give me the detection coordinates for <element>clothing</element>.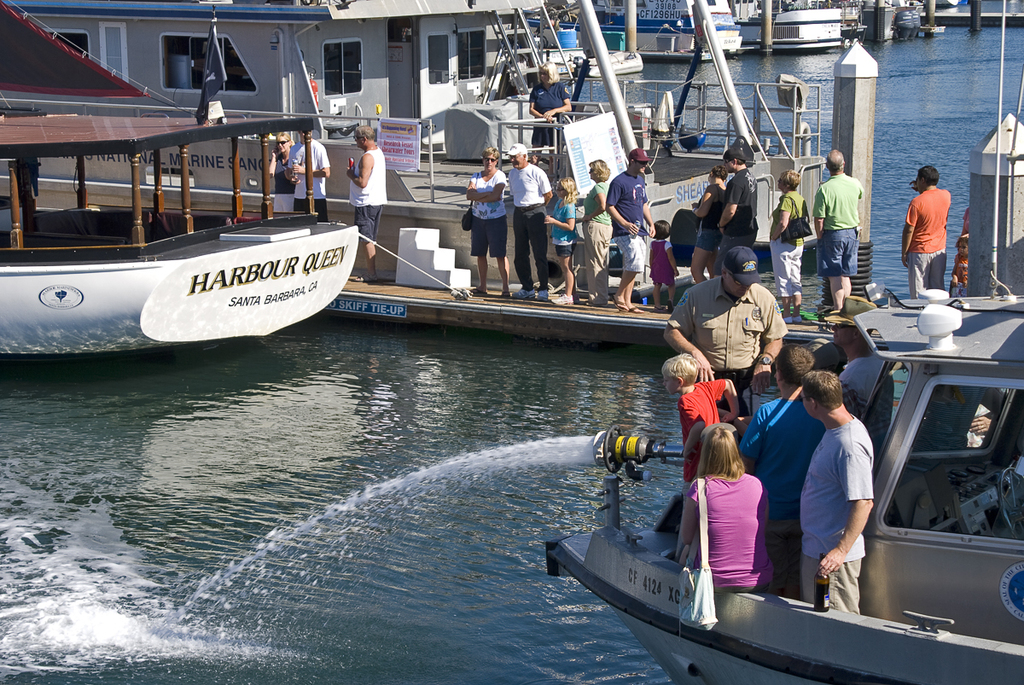
pyautogui.locateOnScreen(904, 187, 945, 296).
